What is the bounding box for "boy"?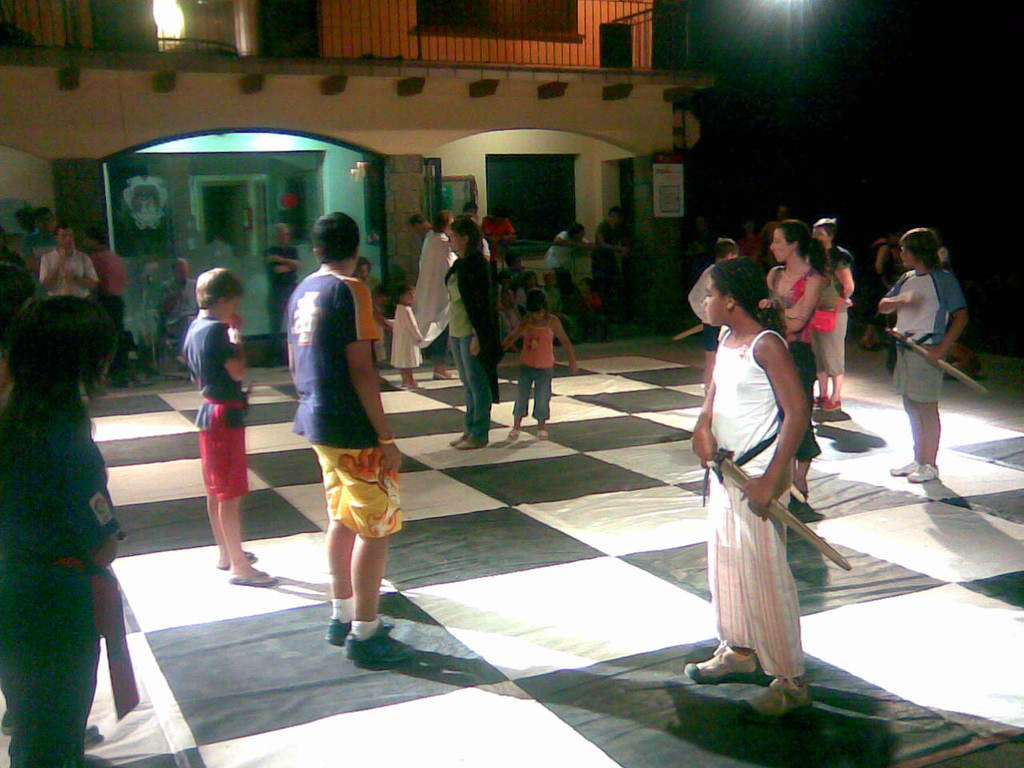
{"x1": 162, "y1": 259, "x2": 261, "y2": 582}.
